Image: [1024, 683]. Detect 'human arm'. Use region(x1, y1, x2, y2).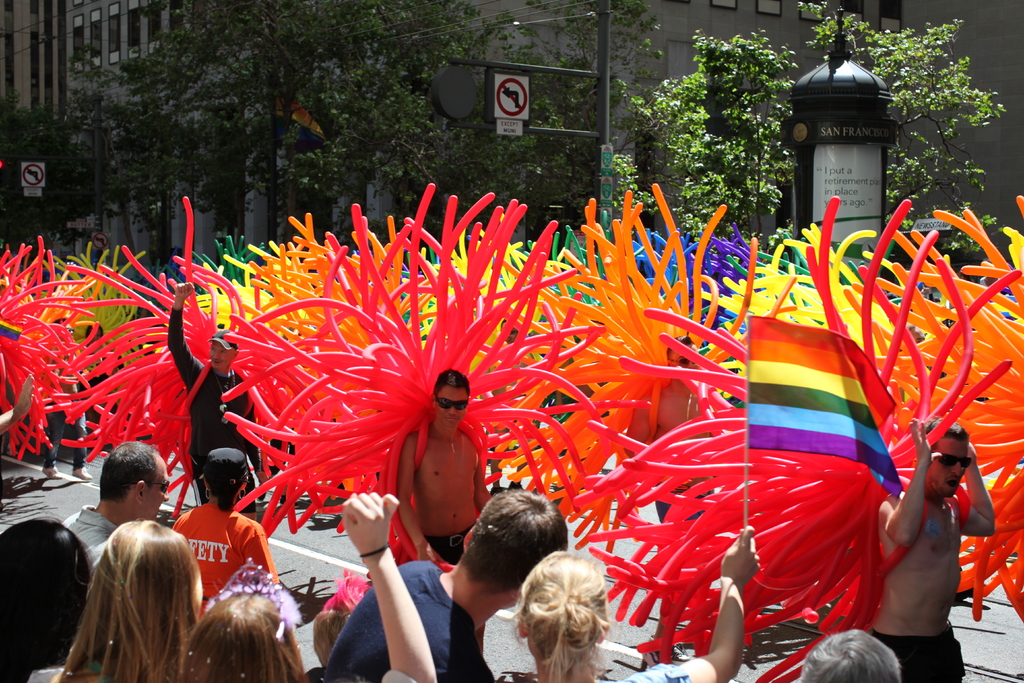
region(340, 484, 453, 682).
